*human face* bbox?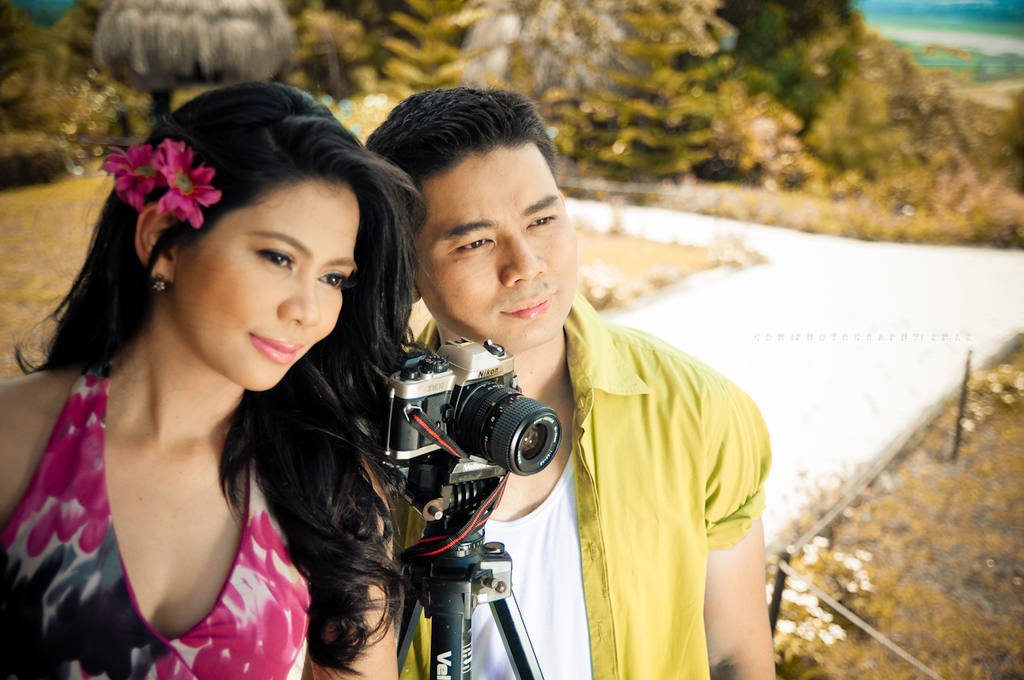
[173,174,361,393]
